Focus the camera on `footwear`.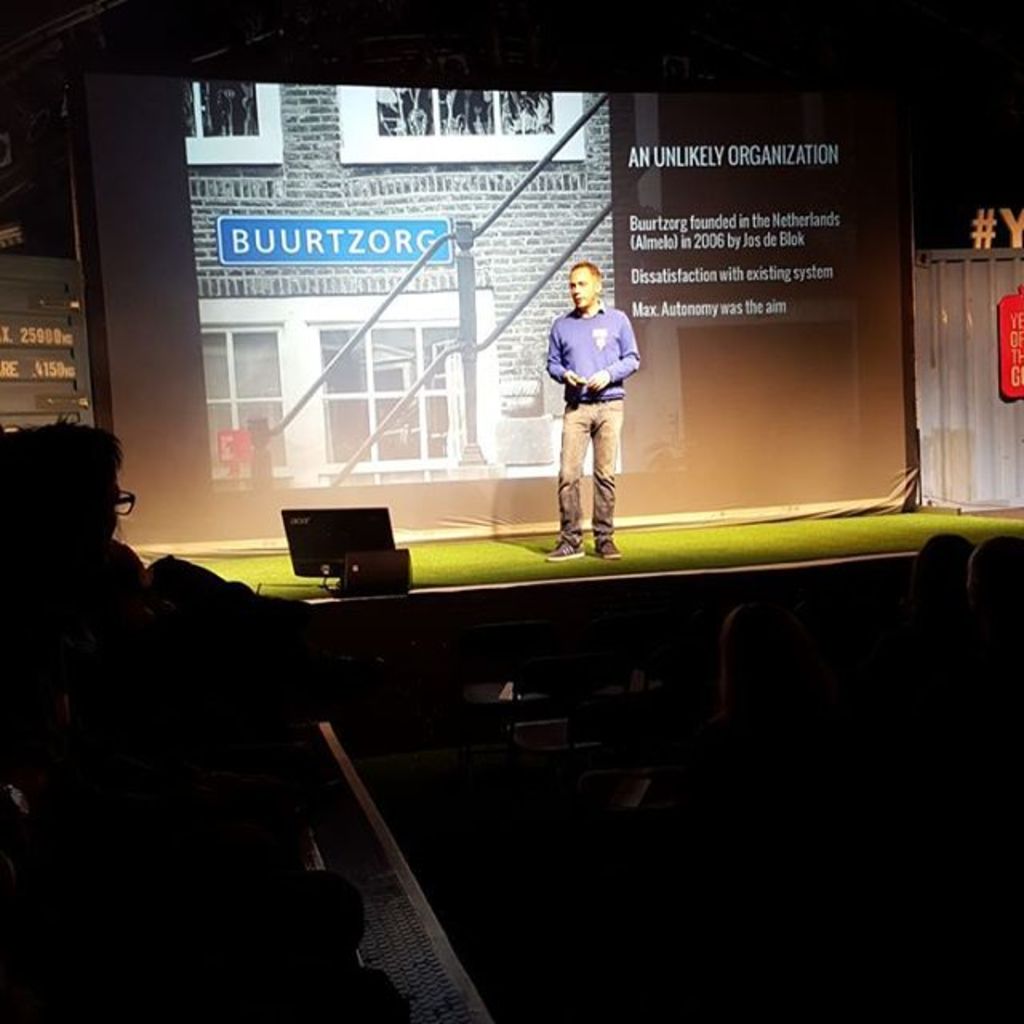
Focus region: rect(595, 533, 622, 558).
